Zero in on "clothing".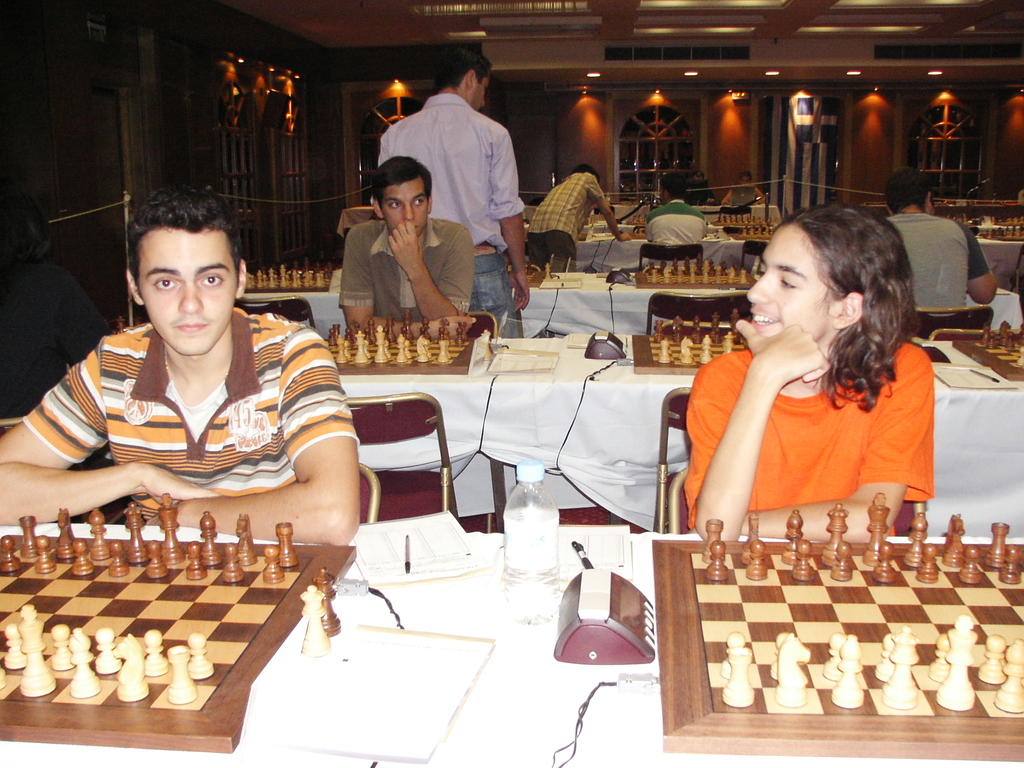
Zeroed in: (x1=332, y1=218, x2=480, y2=335).
